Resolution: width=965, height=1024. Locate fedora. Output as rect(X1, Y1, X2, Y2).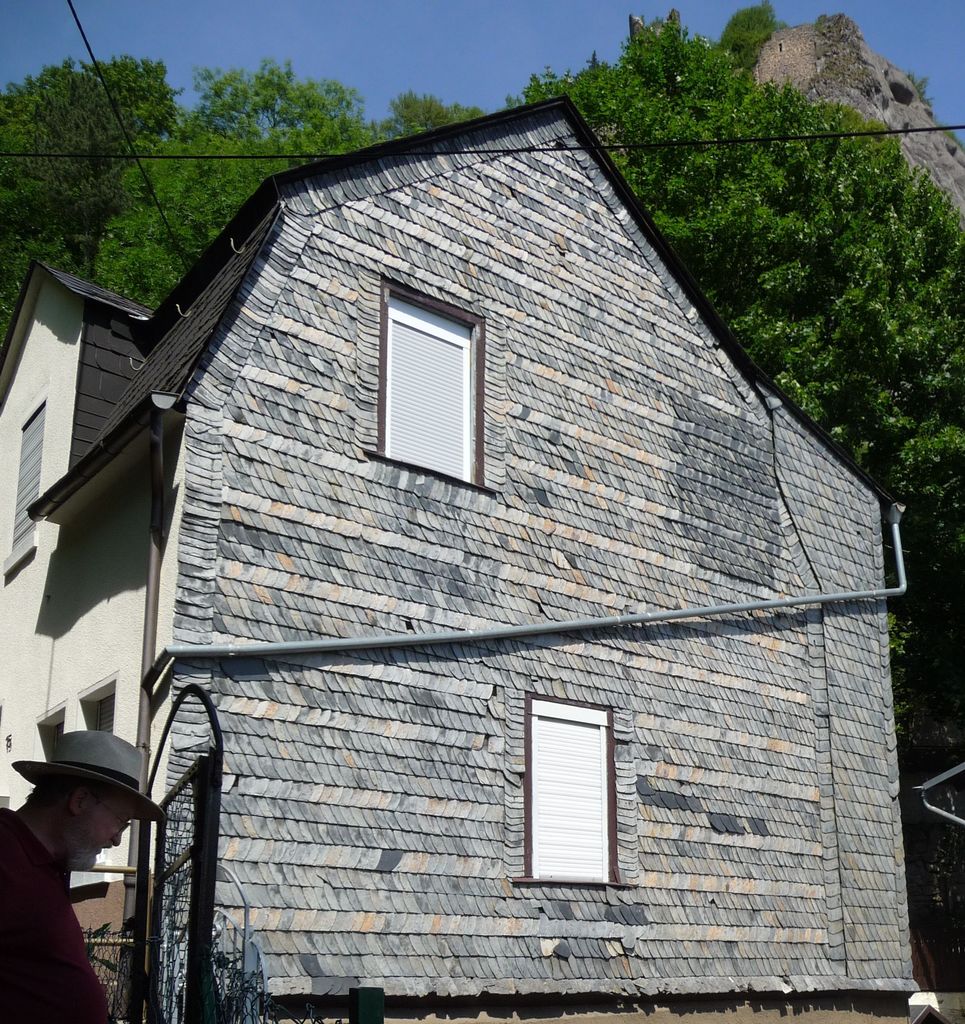
rect(10, 728, 170, 824).
